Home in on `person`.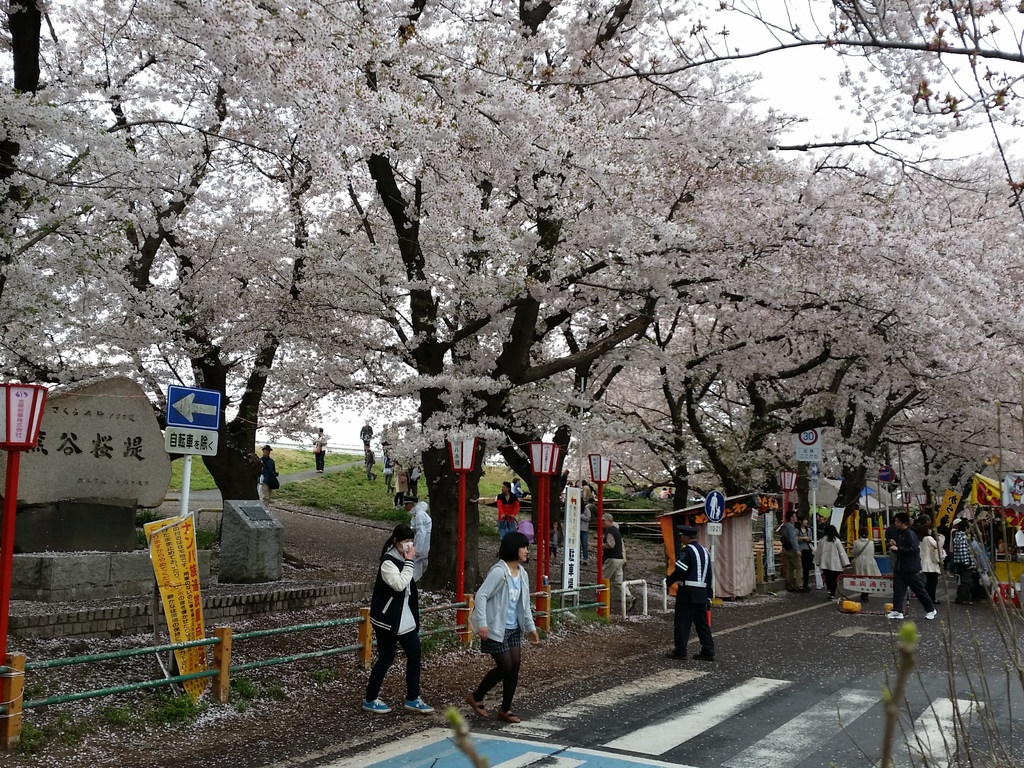
Homed in at crop(312, 428, 327, 470).
